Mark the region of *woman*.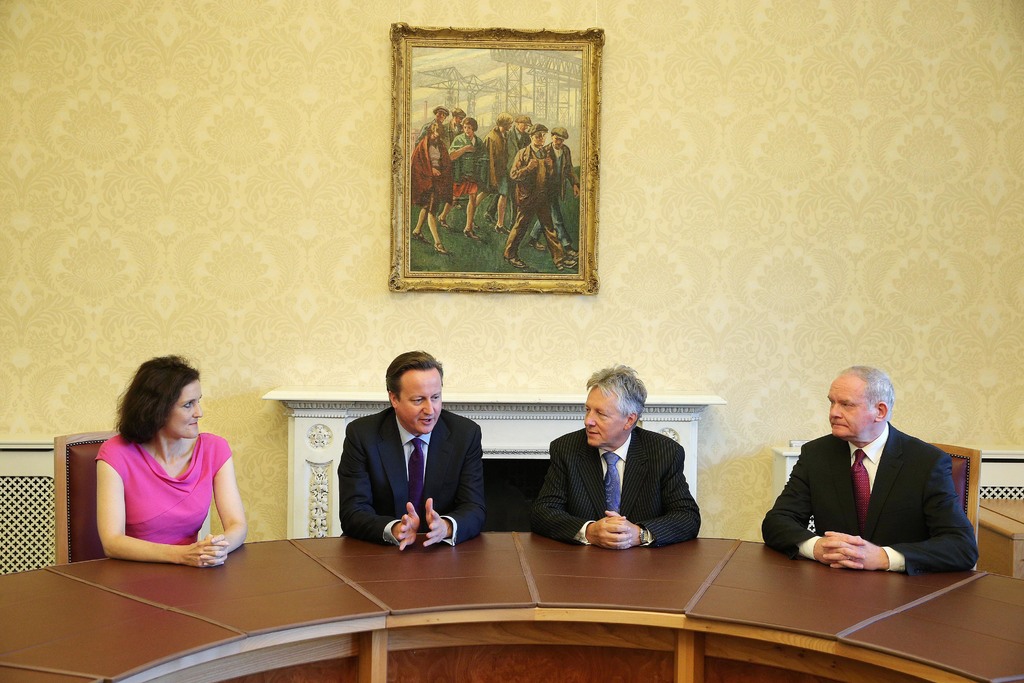
Region: [449, 118, 482, 237].
